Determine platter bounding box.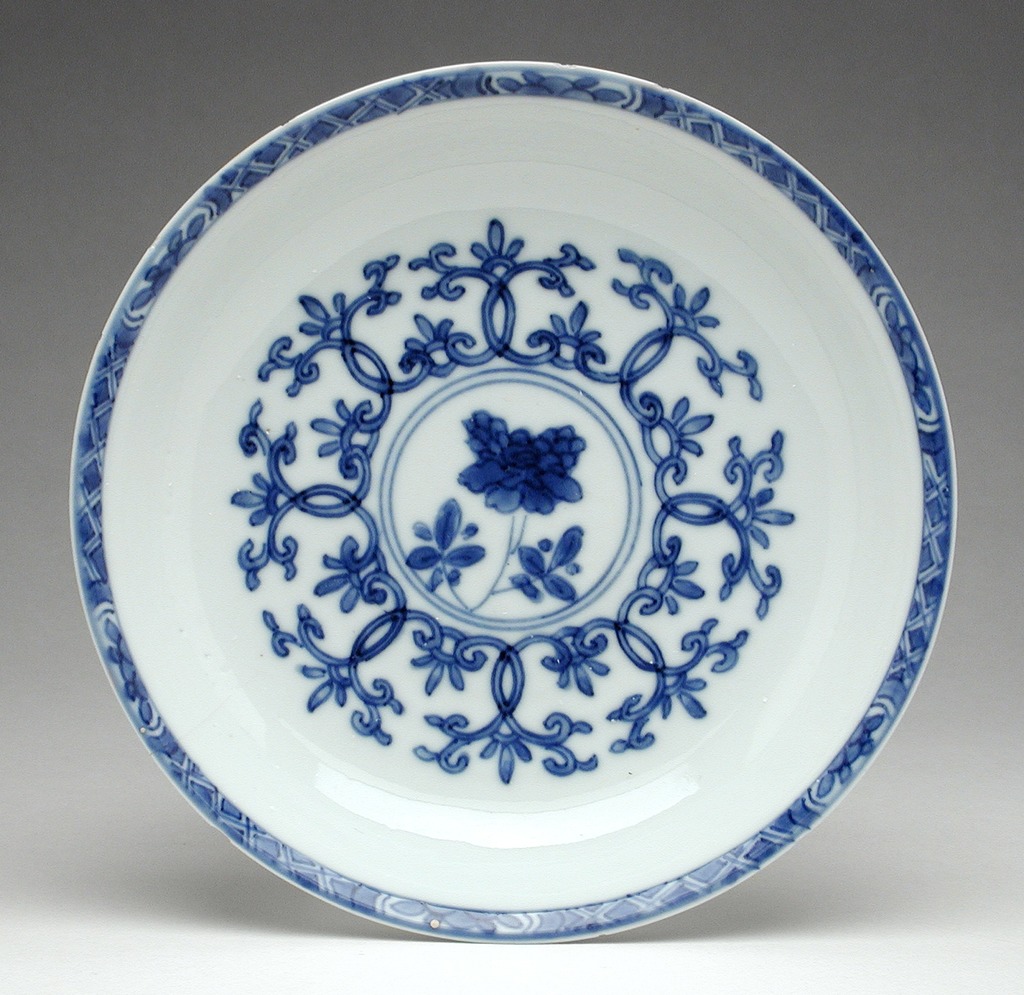
Determined: [72, 61, 963, 941].
